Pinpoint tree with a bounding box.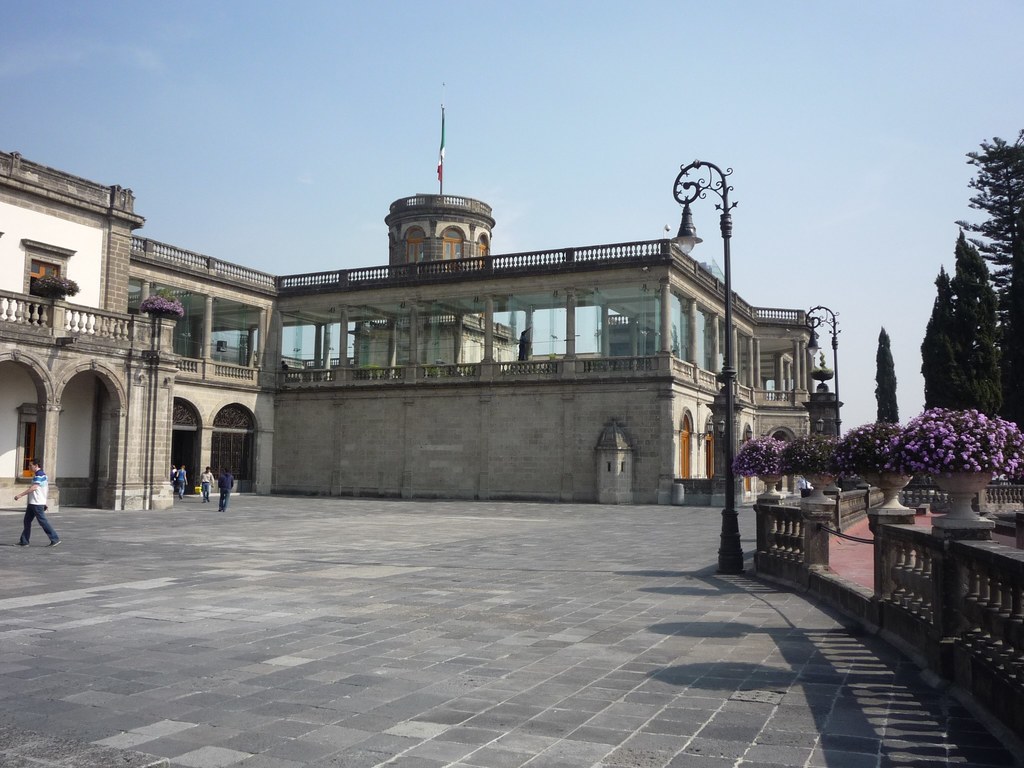
locate(875, 326, 899, 426).
